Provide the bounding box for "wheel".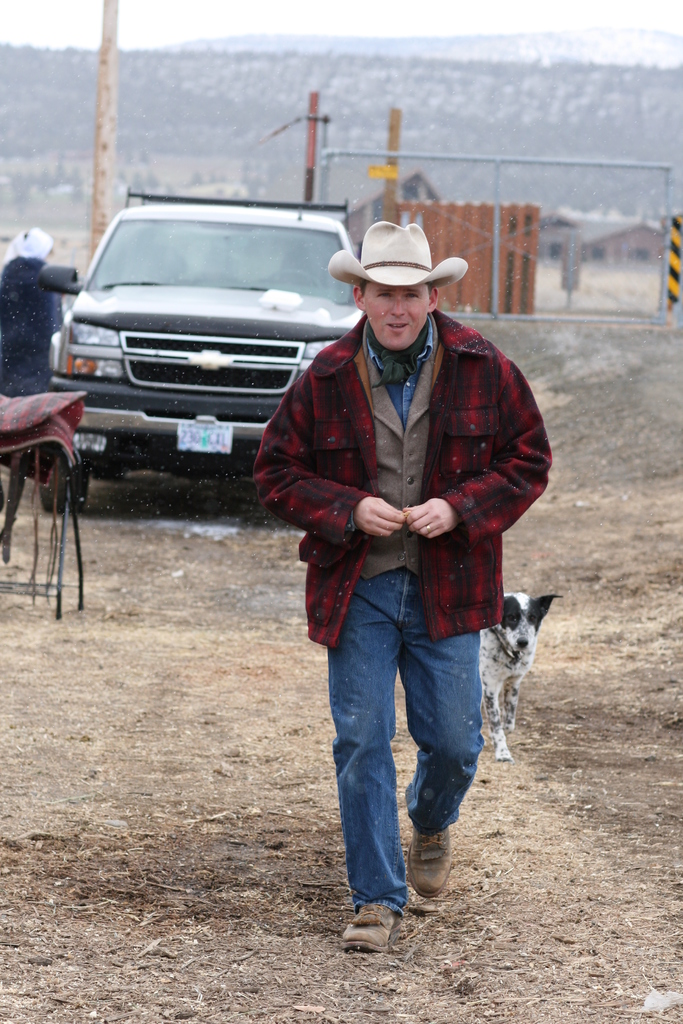
detection(40, 464, 90, 518).
